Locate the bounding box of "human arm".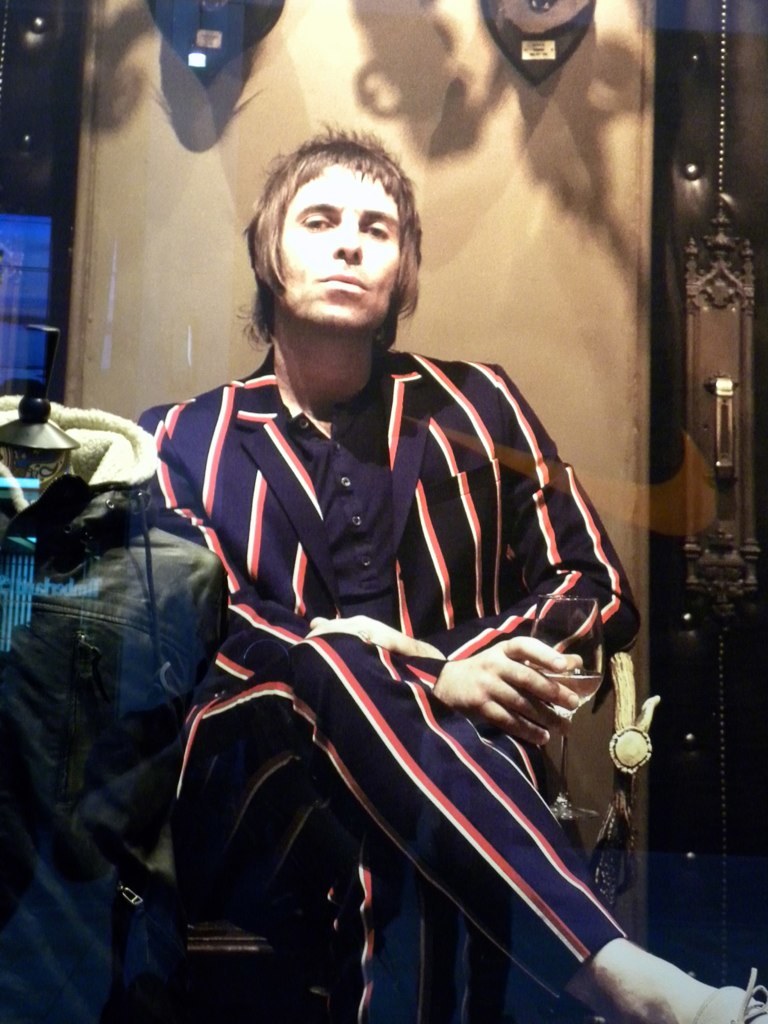
Bounding box: locate(304, 371, 635, 696).
